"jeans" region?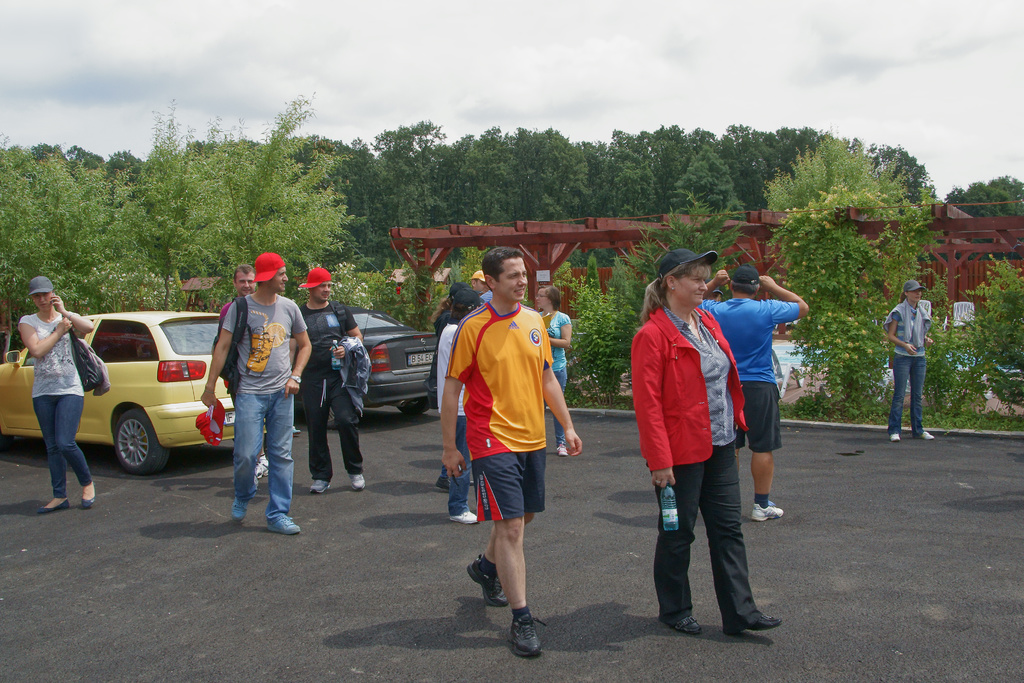
[553, 370, 569, 446]
